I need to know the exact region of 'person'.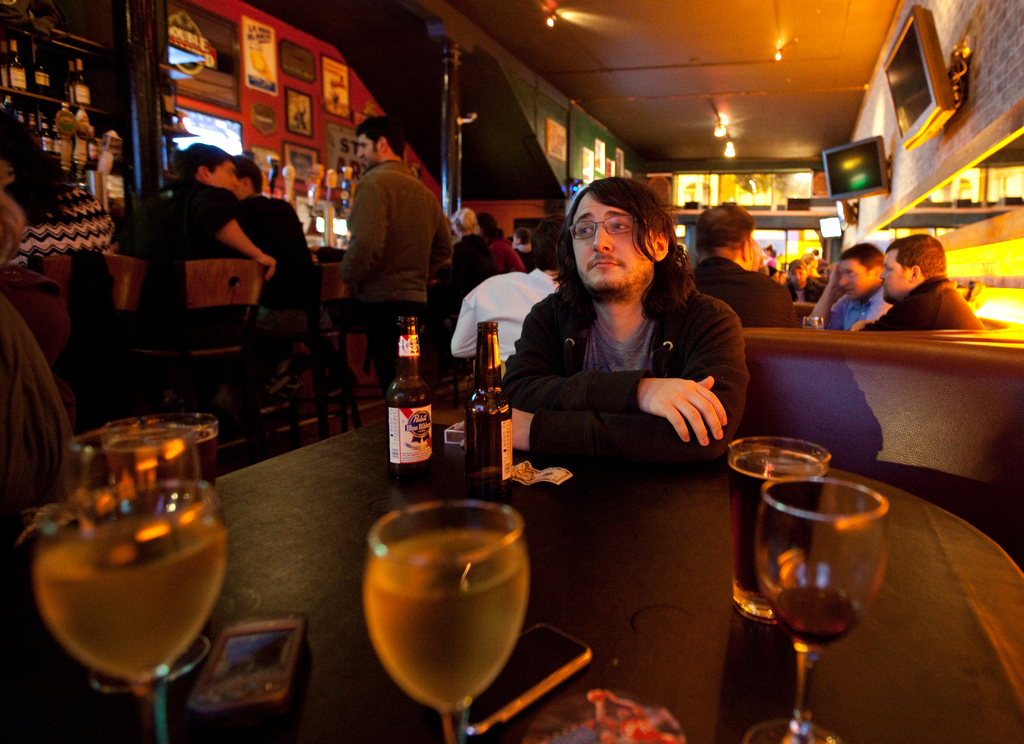
Region: crop(328, 111, 463, 406).
